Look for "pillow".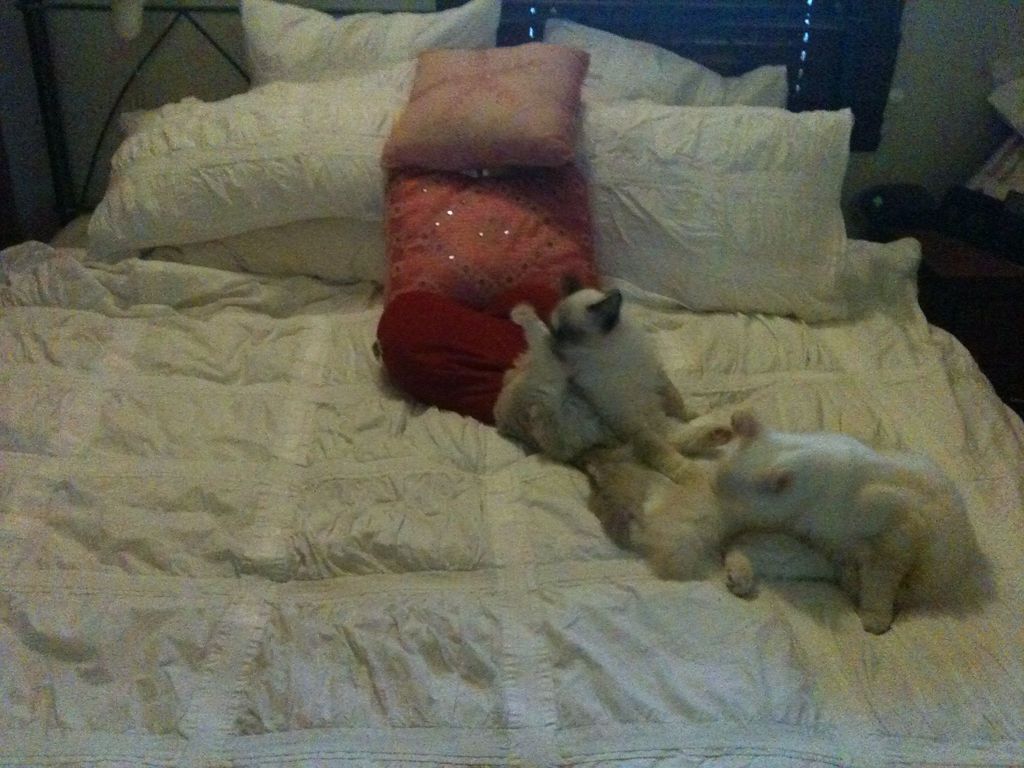
Found: 383, 43, 577, 170.
